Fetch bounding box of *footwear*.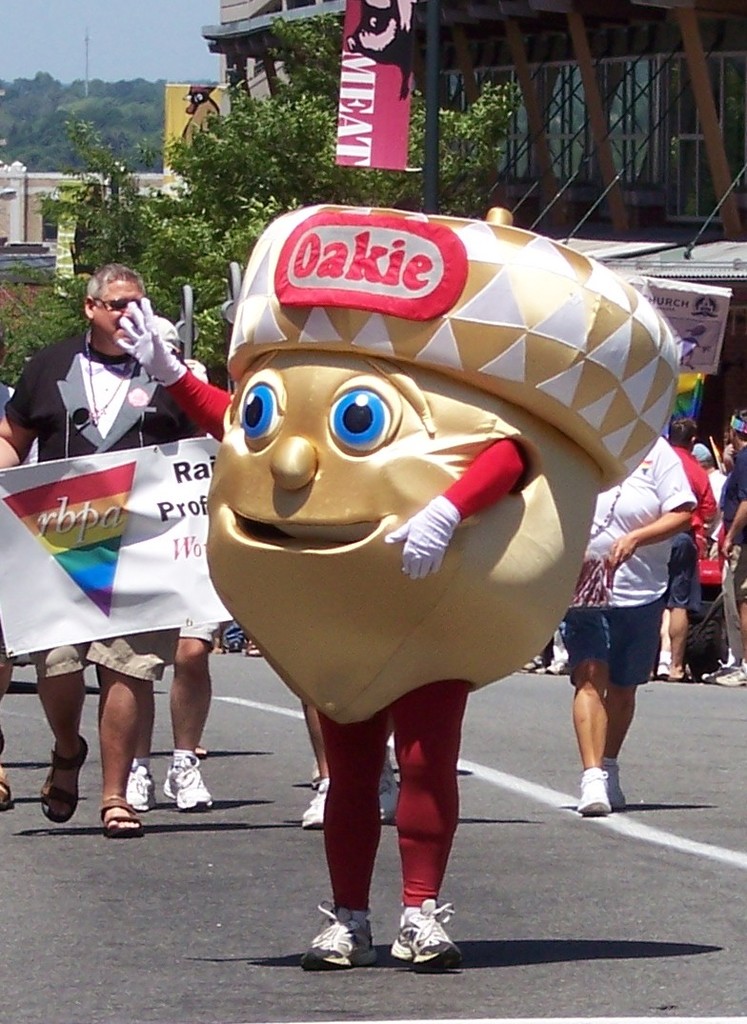
Bbox: 572 769 607 814.
